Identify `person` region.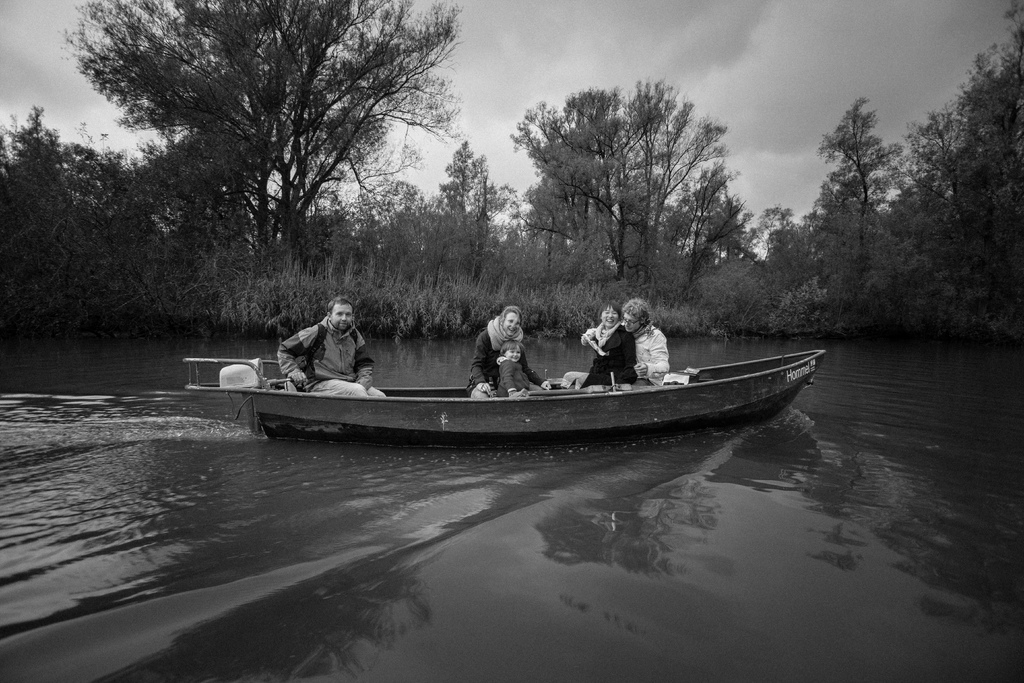
Region: (493,340,538,397).
